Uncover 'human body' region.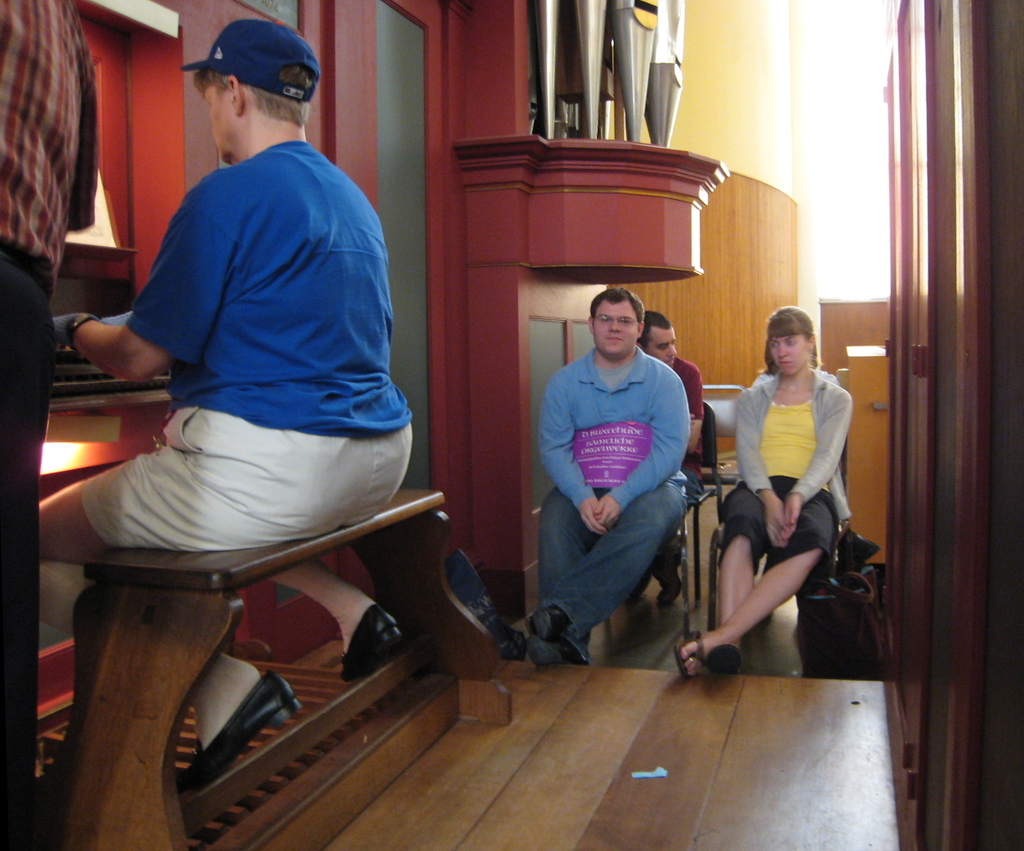
Uncovered: 527:280:693:659.
